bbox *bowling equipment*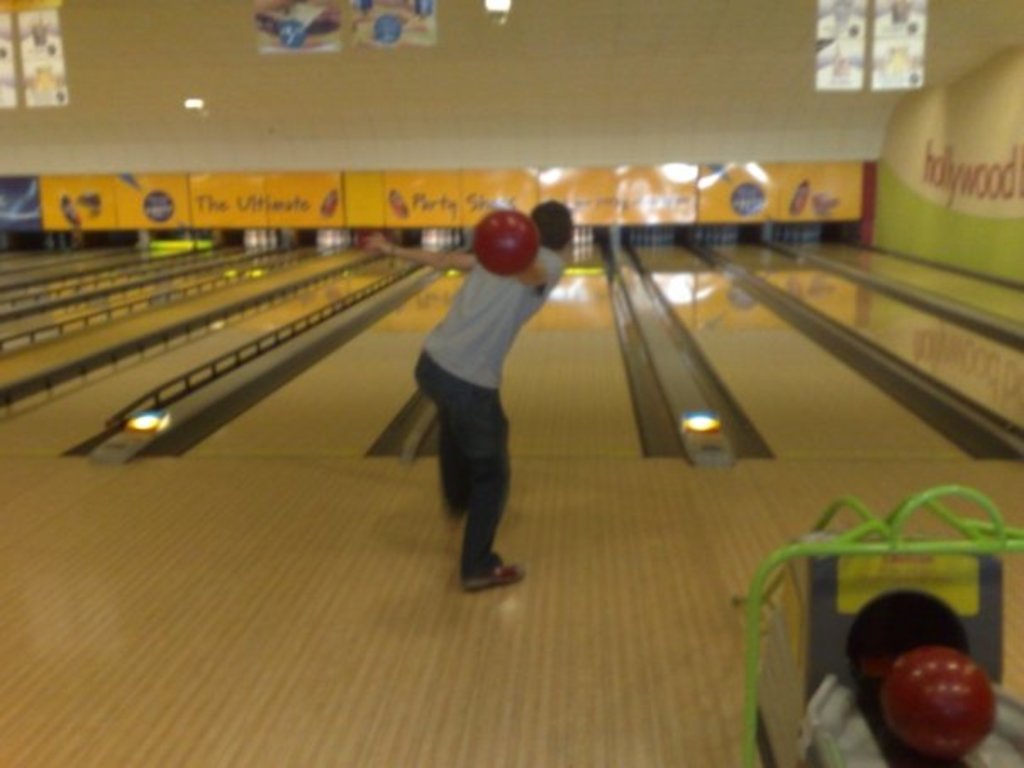
<box>877,639,995,758</box>
